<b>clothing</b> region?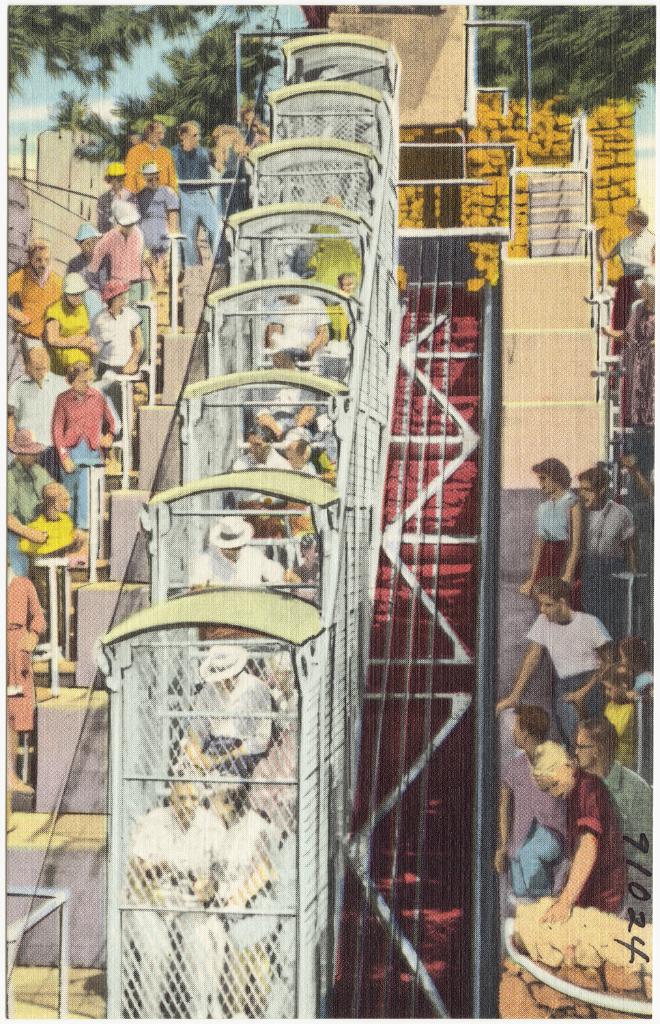
box=[599, 754, 650, 941]
